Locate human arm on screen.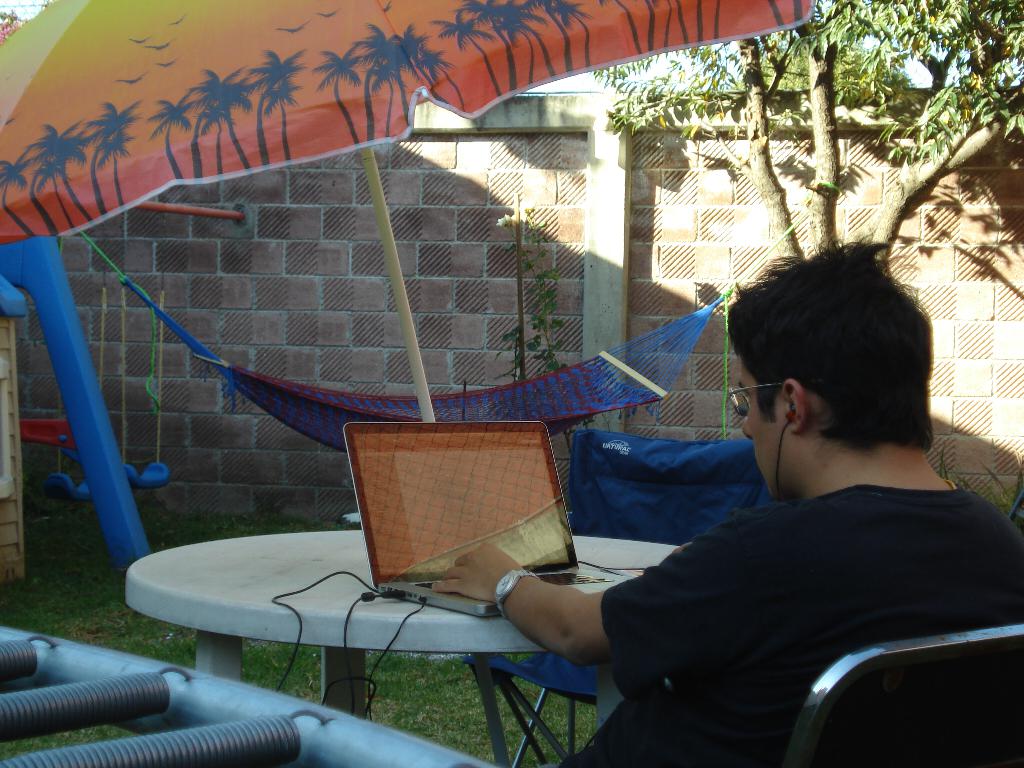
On screen at x1=428 y1=510 x2=788 y2=663.
